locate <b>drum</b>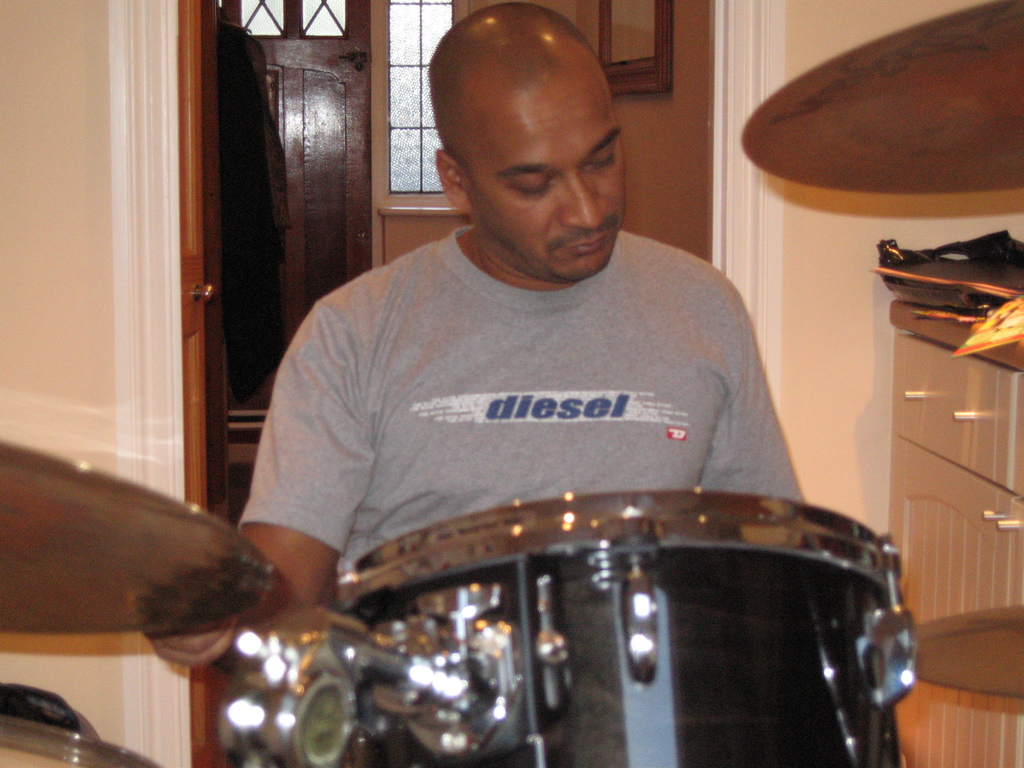
pyautogui.locateOnScreen(346, 493, 905, 767)
